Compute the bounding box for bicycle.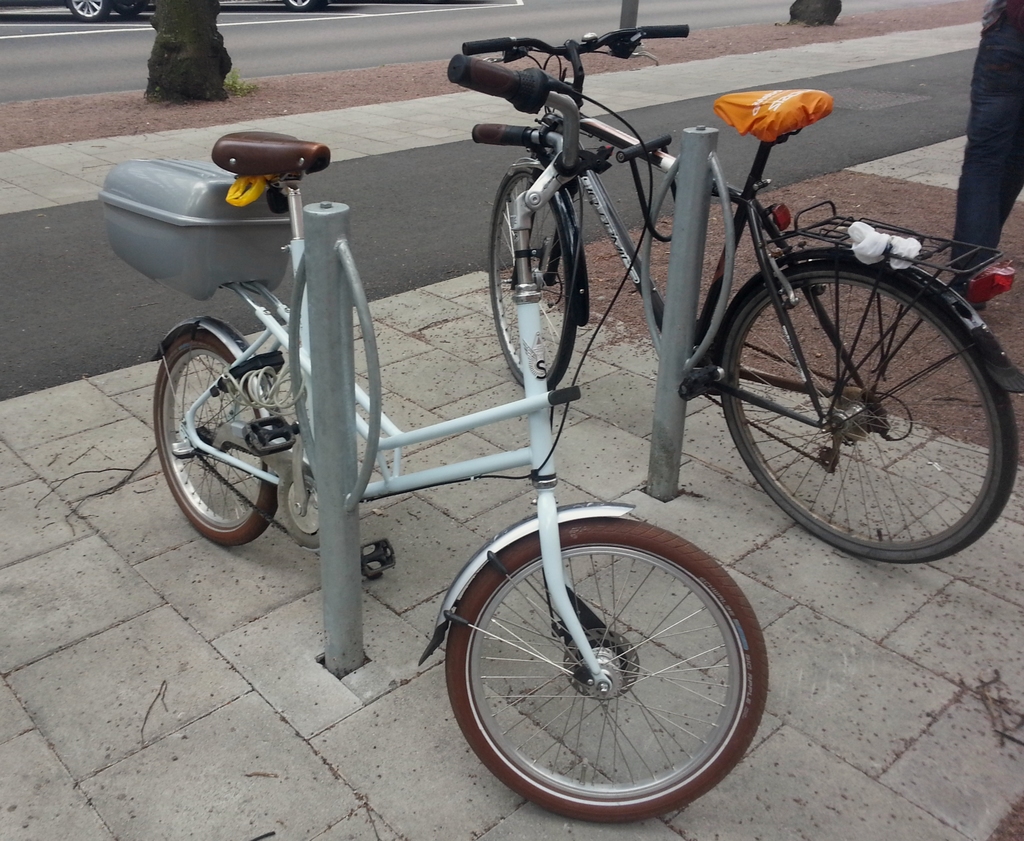
118/16/785/824.
